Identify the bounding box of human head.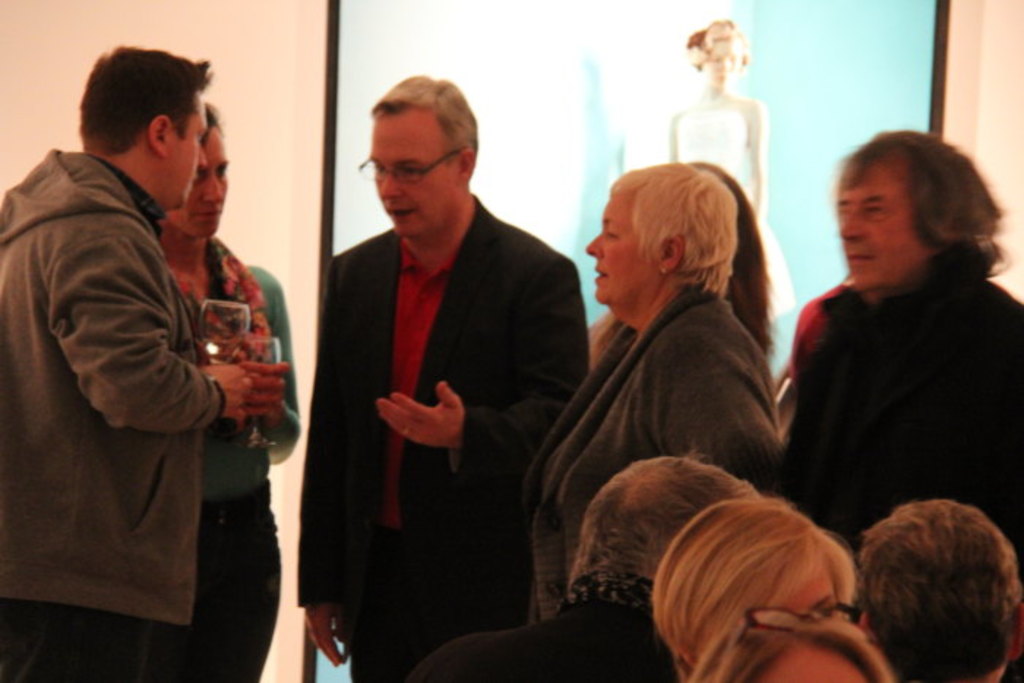
(x1=685, y1=18, x2=748, y2=92).
